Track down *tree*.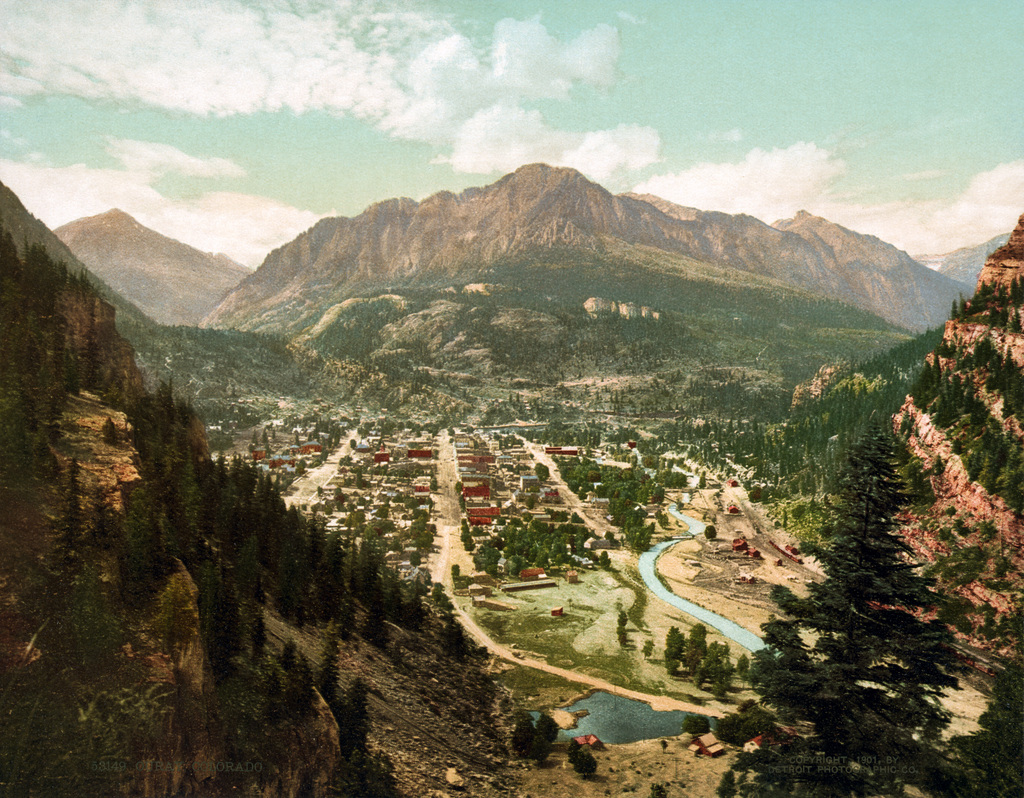
Tracked to crop(337, 673, 381, 762).
